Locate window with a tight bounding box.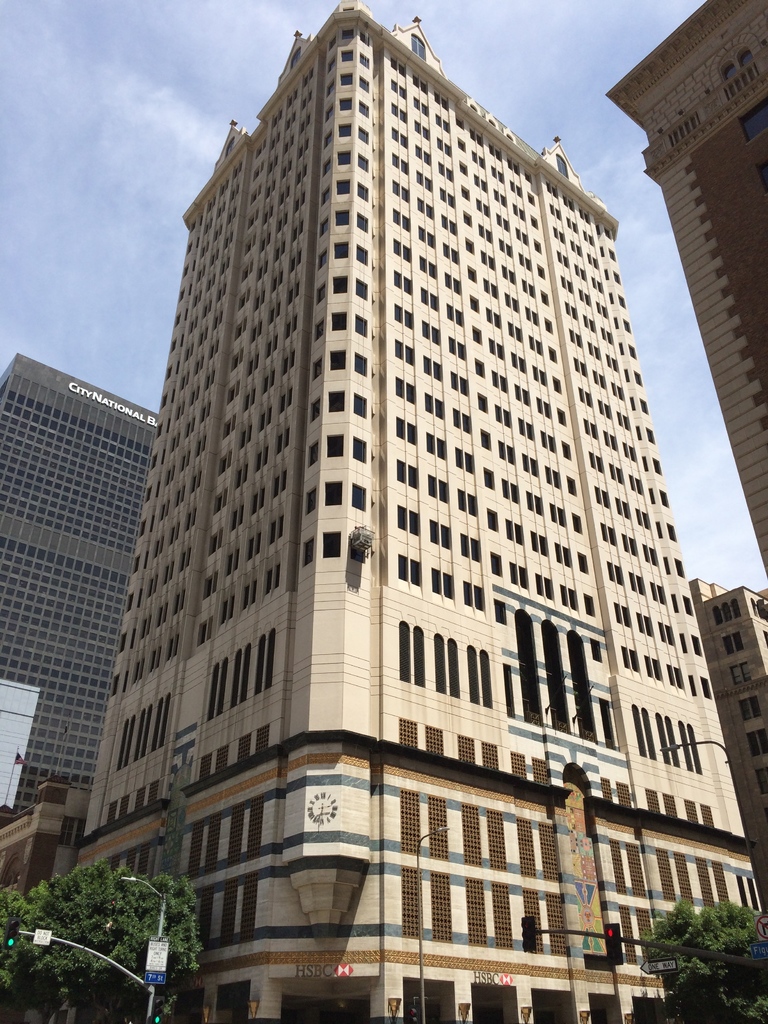
<bbox>429, 566, 456, 601</bbox>.
